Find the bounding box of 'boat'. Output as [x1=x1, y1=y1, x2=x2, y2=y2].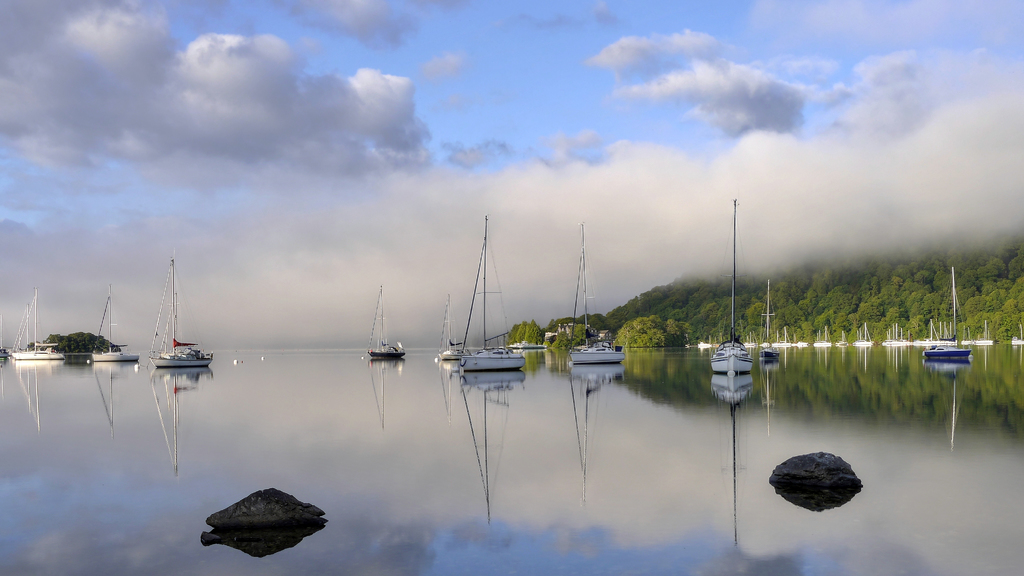
[x1=836, y1=329, x2=849, y2=345].
